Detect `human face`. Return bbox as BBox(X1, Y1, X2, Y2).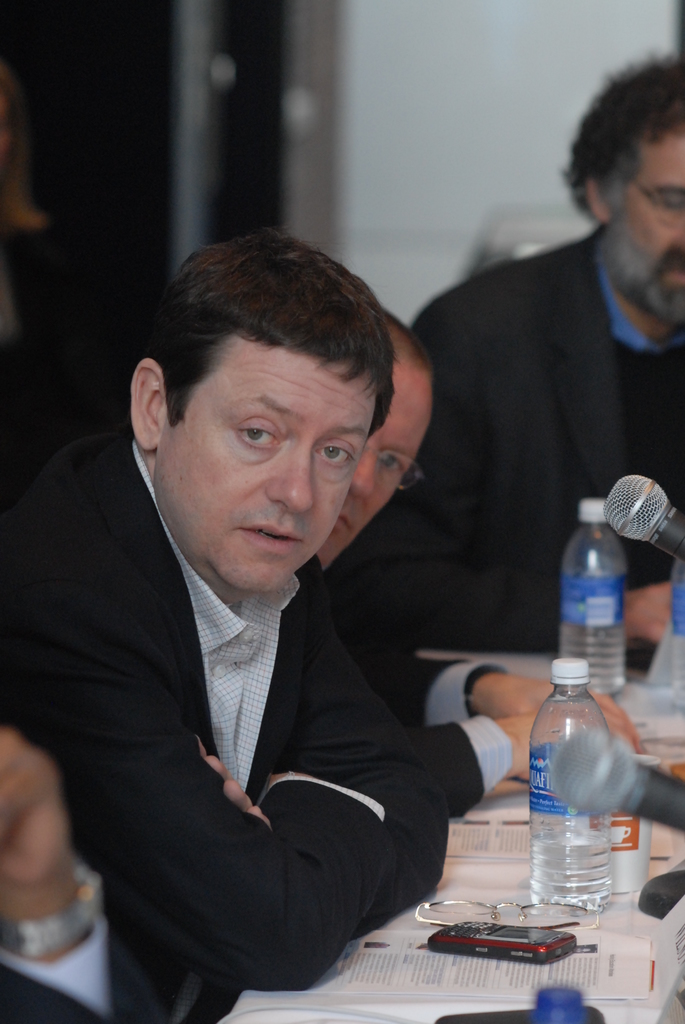
BBox(314, 376, 434, 568).
